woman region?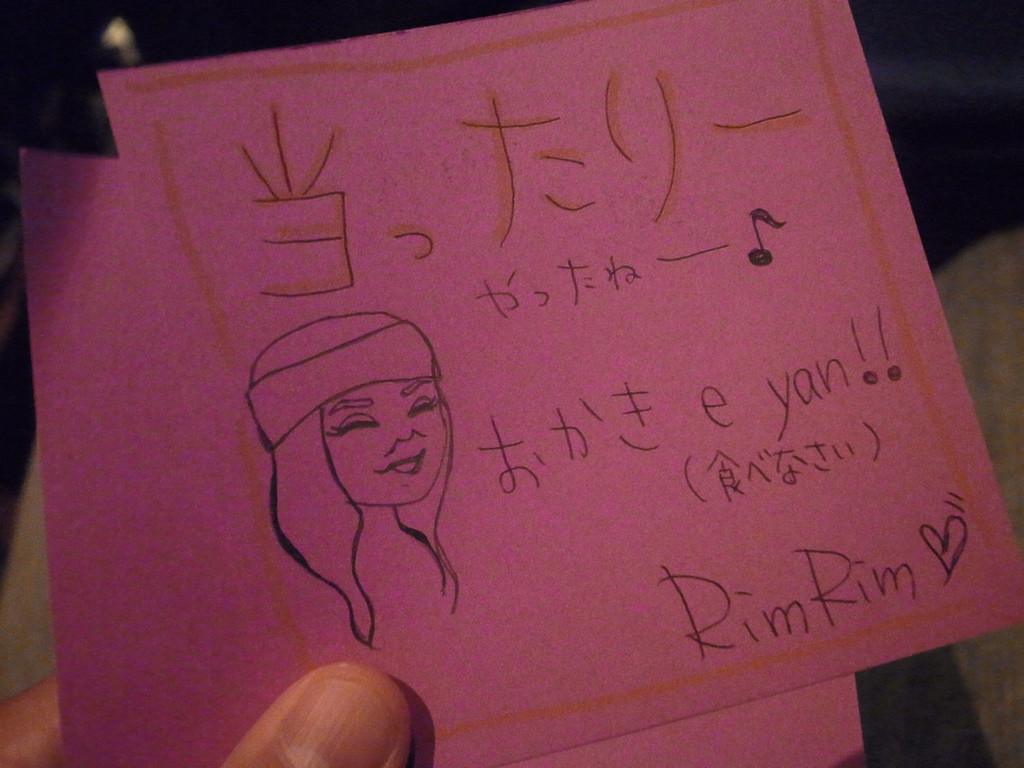
bbox=(220, 280, 502, 678)
